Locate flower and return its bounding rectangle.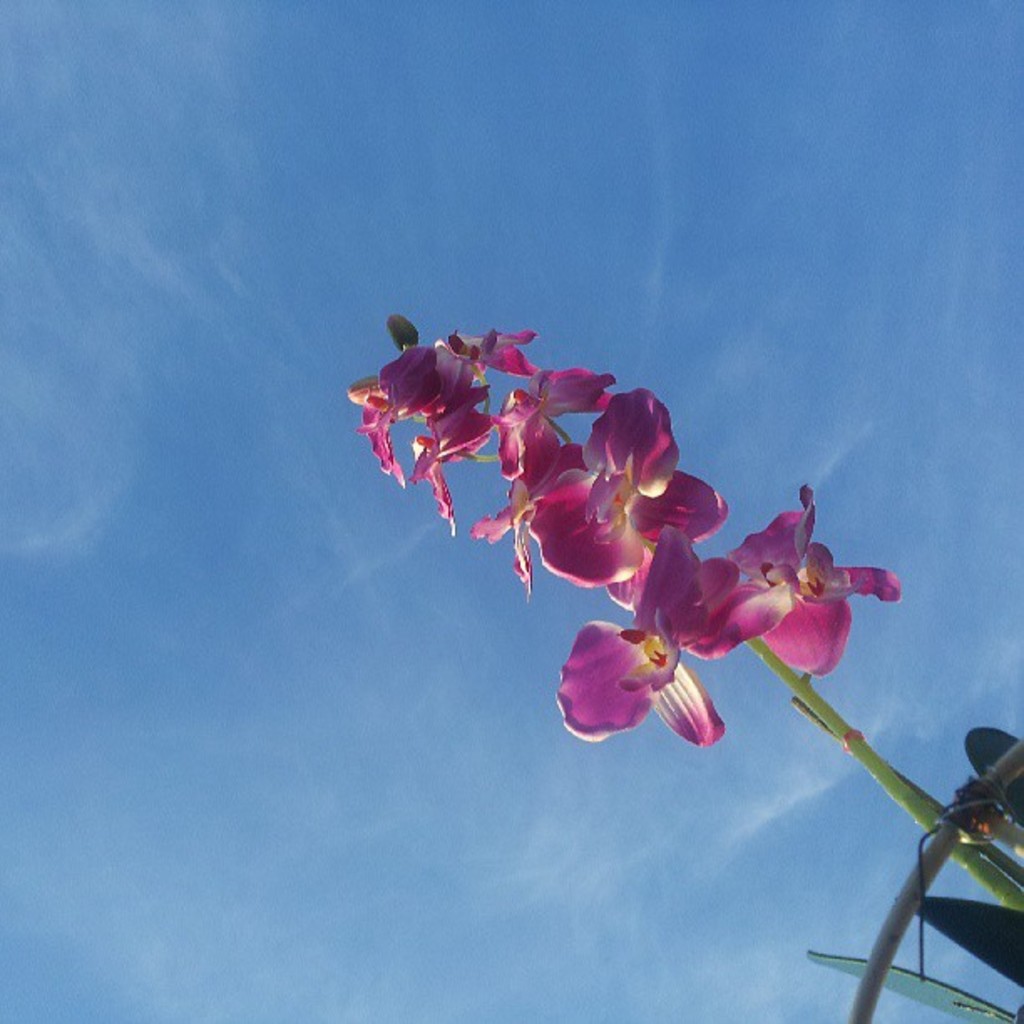
x1=730 y1=485 x2=900 y2=679.
